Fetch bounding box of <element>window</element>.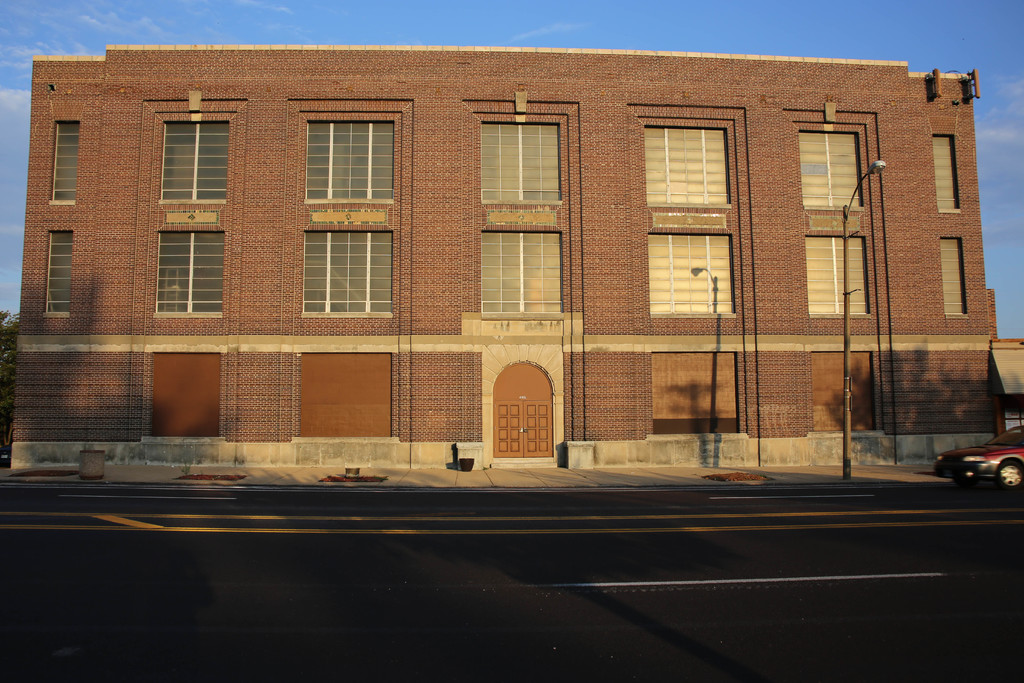
Bbox: (806, 236, 872, 317).
